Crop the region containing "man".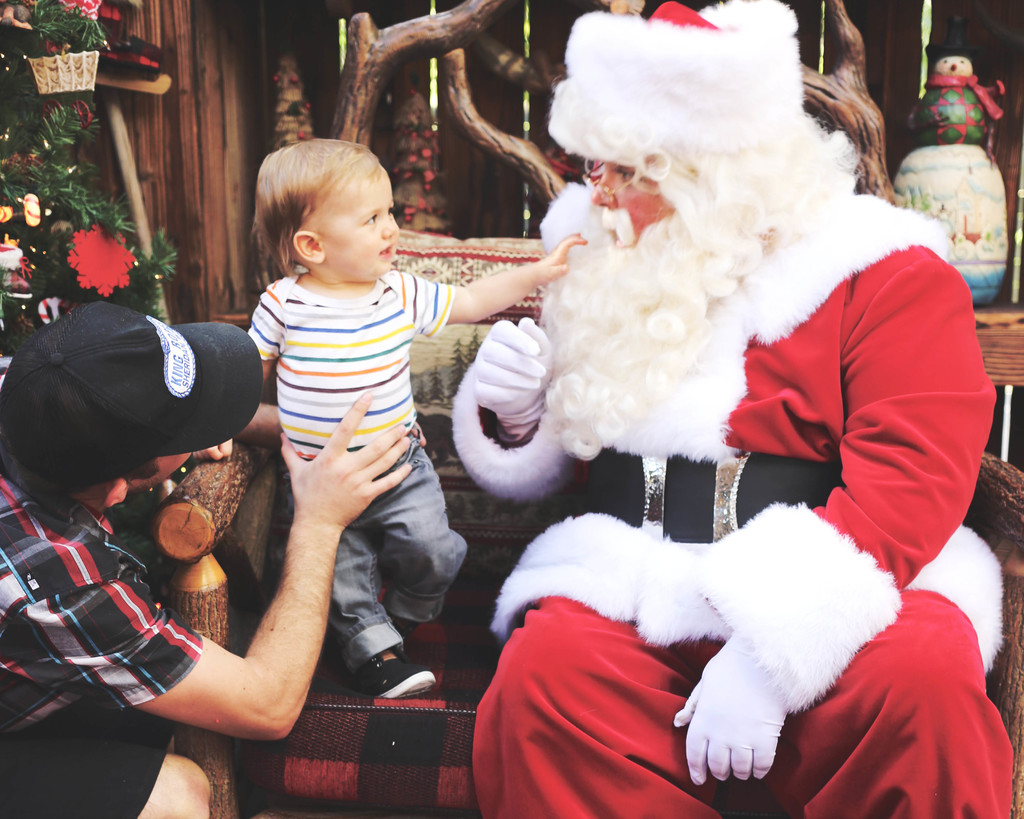
Crop region: detection(452, 0, 1015, 818).
